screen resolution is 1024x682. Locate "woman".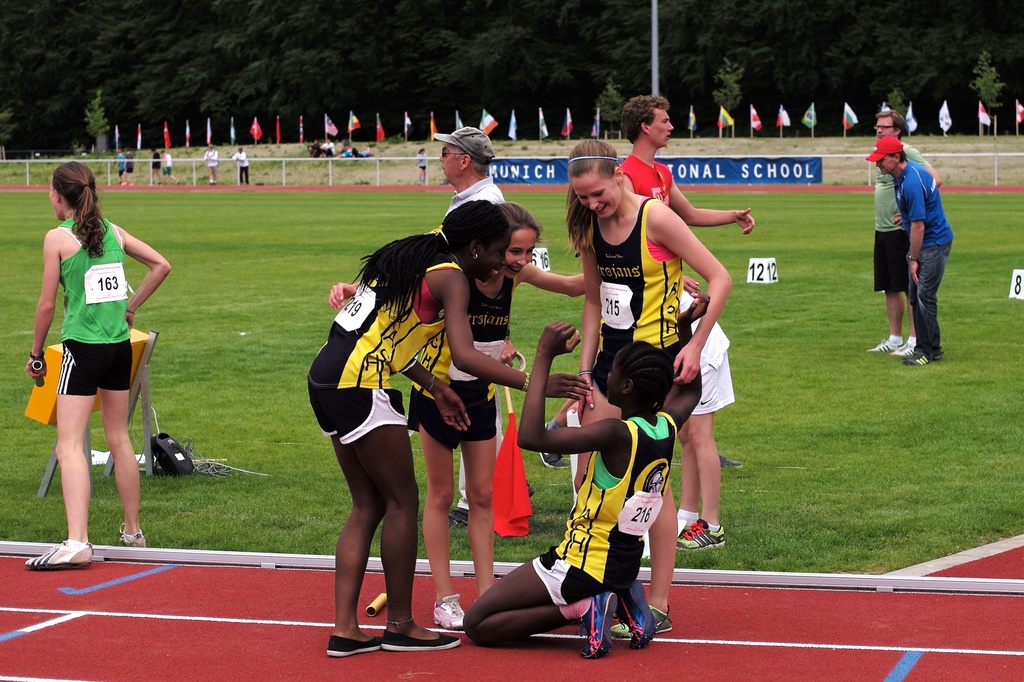
[330, 204, 588, 637].
